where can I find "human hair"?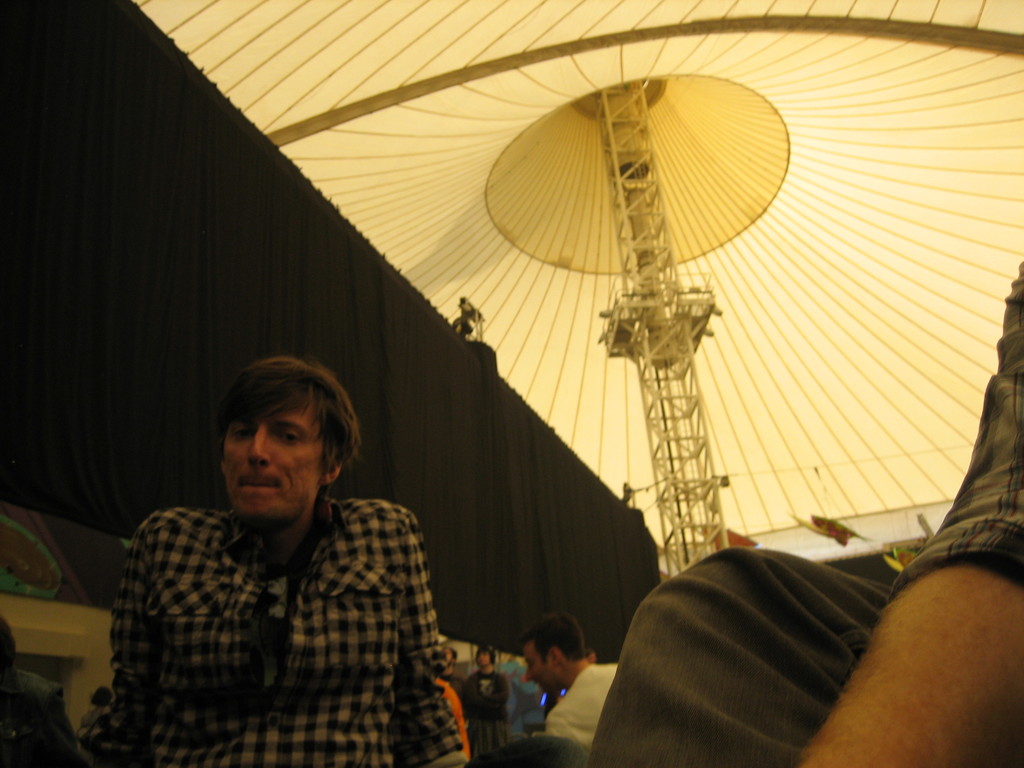
You can find it at (211,358,344,511).
